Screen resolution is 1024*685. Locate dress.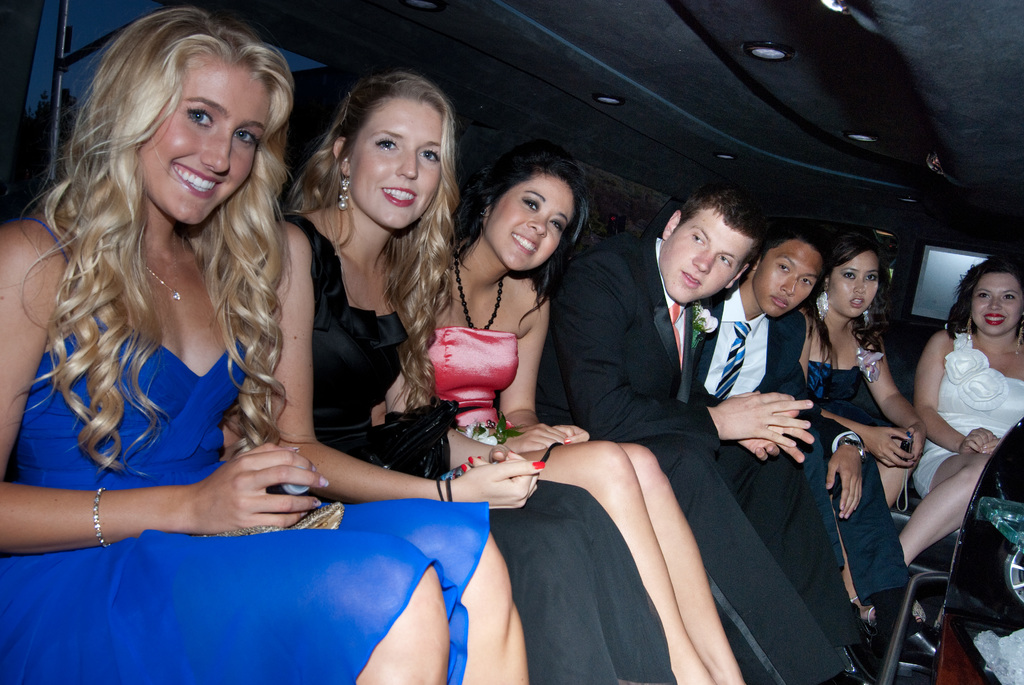
l=803, t=313, r=892, b=426.
